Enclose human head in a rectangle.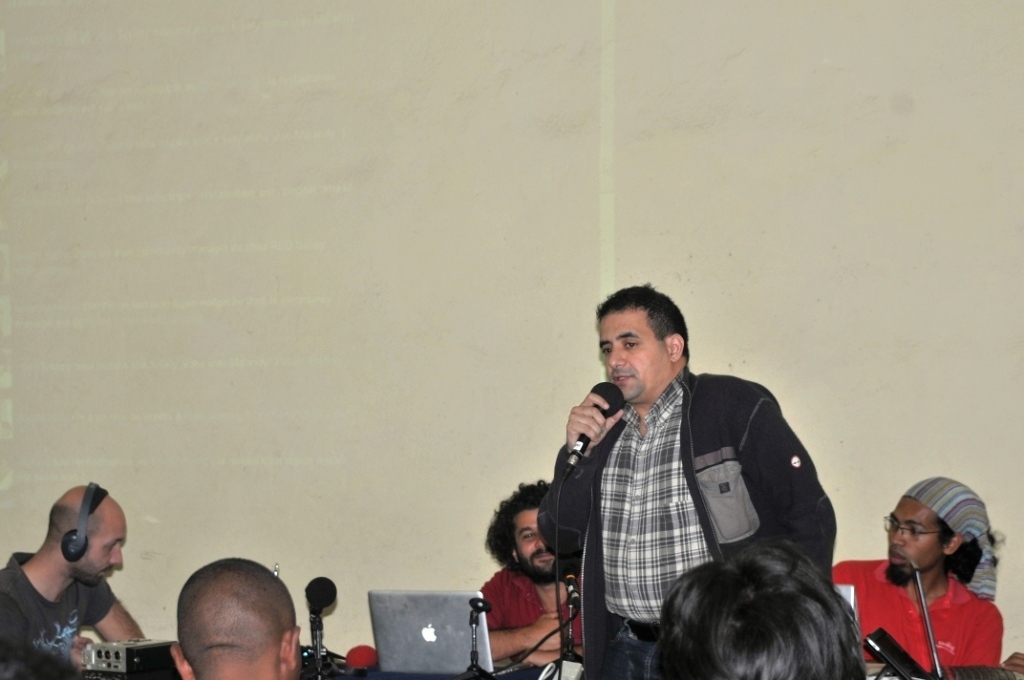
rect(50, 486, 128, 586).
